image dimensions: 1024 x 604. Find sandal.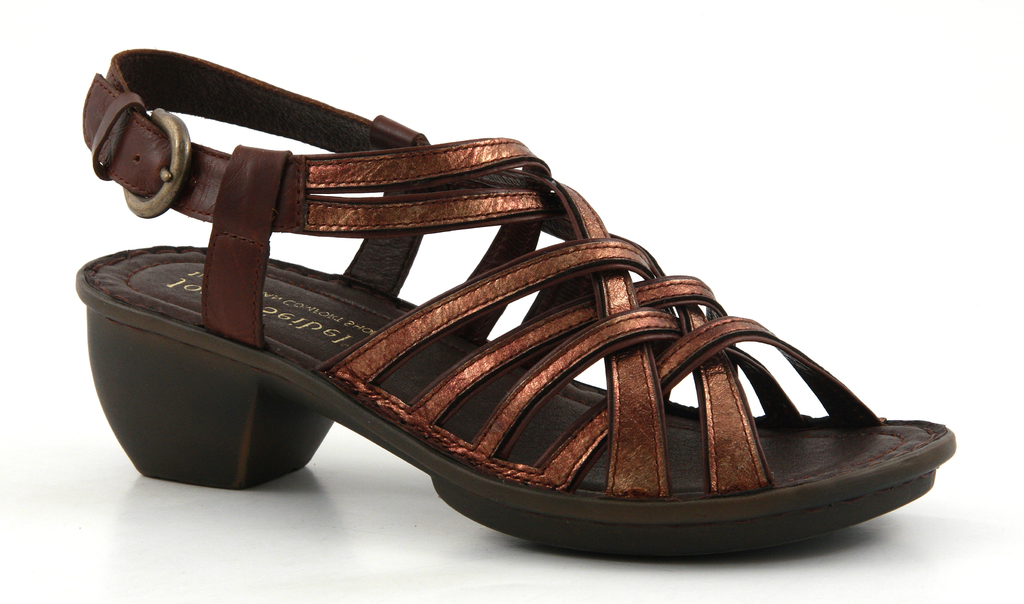
<box>75,51,957,557</box>.
